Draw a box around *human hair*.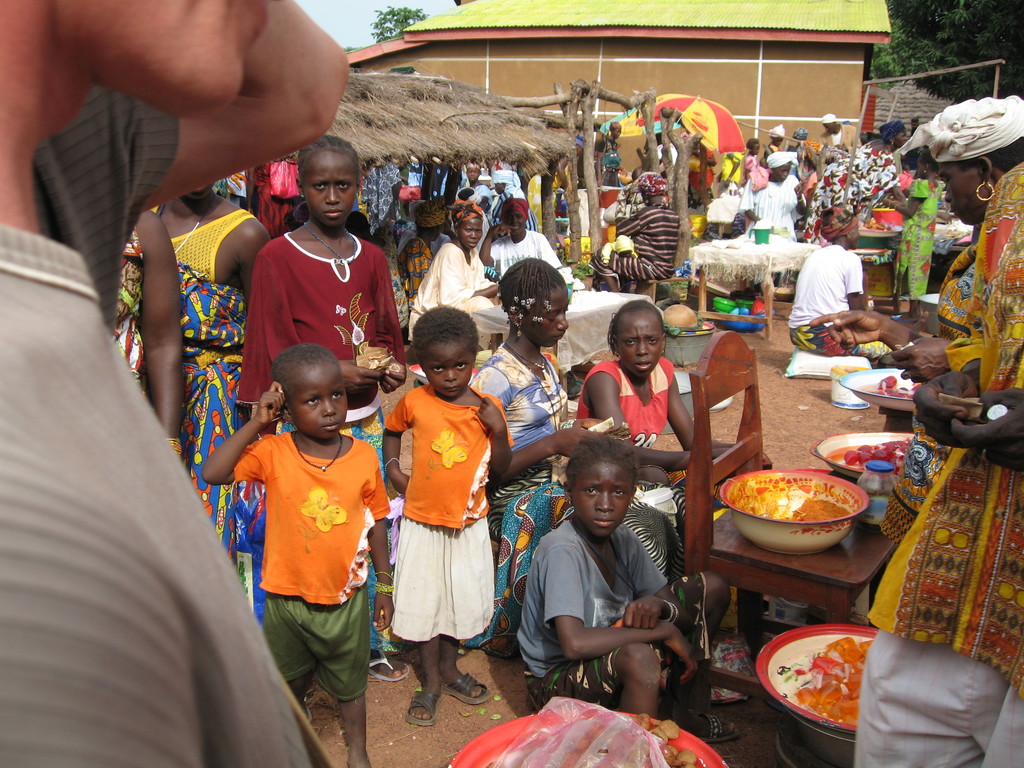
{"x1": 744, "y1": 138, "x2": 755, "y2": 154}.
